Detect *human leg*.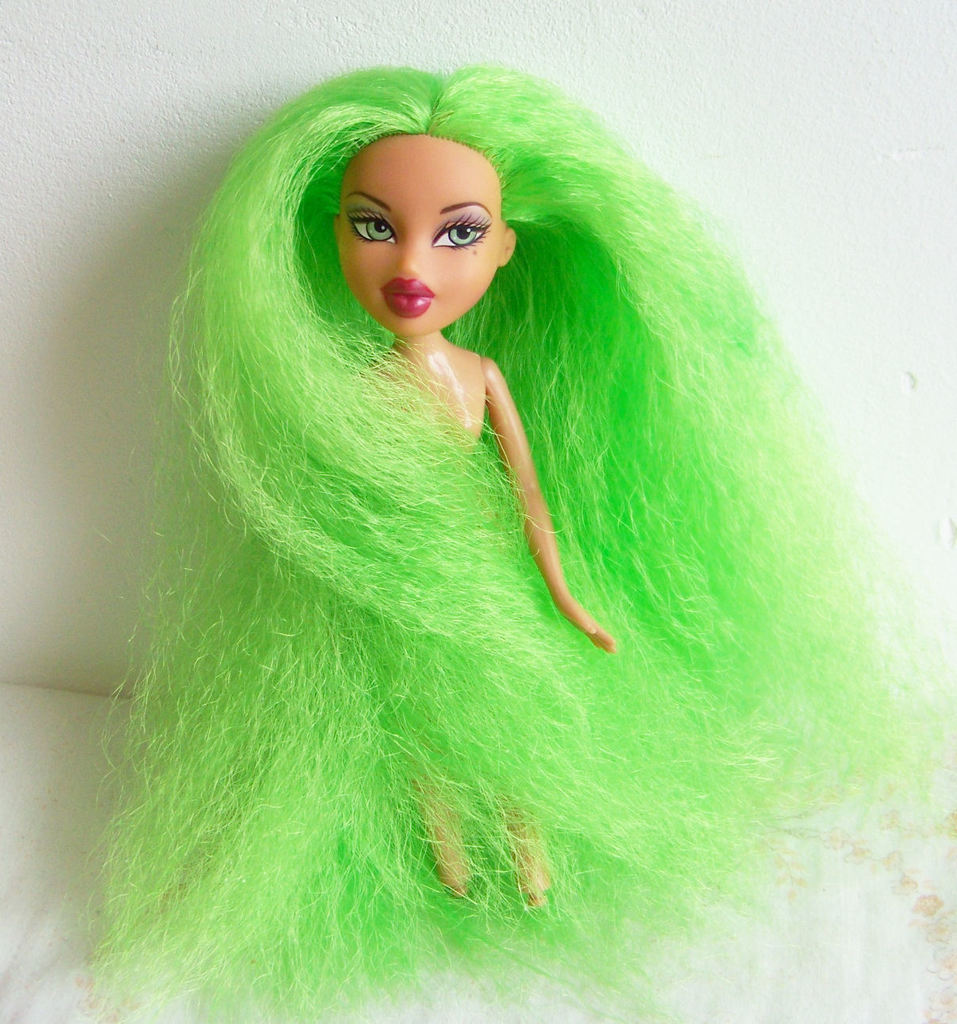
Detected at 414 774 467 896.
